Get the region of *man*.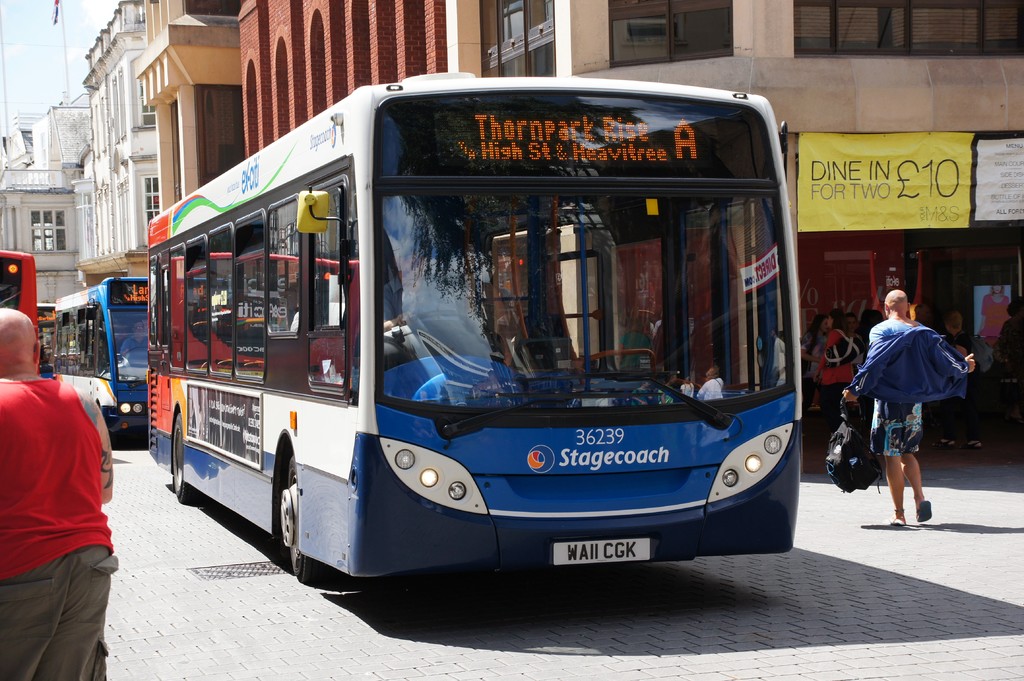
locate(855, 278, 971, 544).
